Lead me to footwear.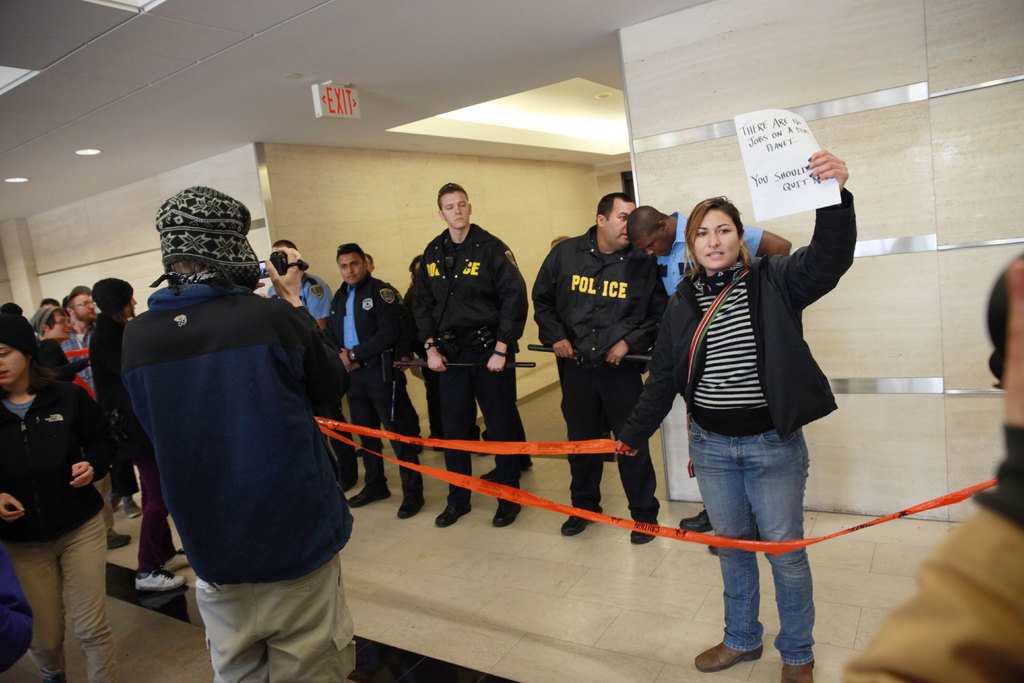
Lead to {"x1": 493, "y1": 497, "x2": 524, "y2": 531}.
